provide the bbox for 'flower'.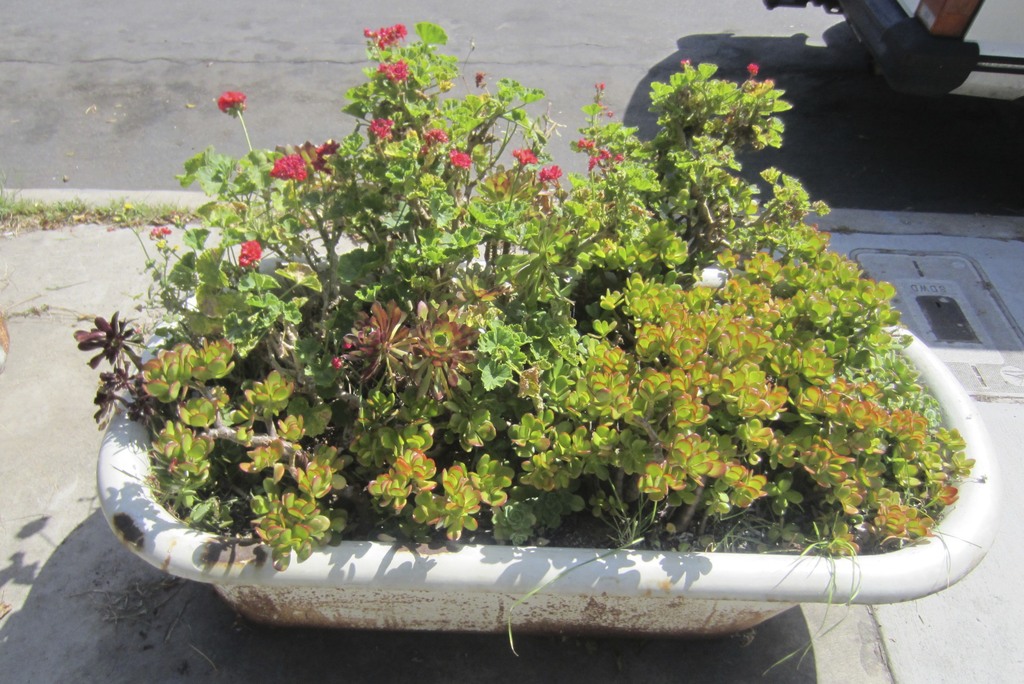
[x1=362, y1=23, x2=408, y2=52].
